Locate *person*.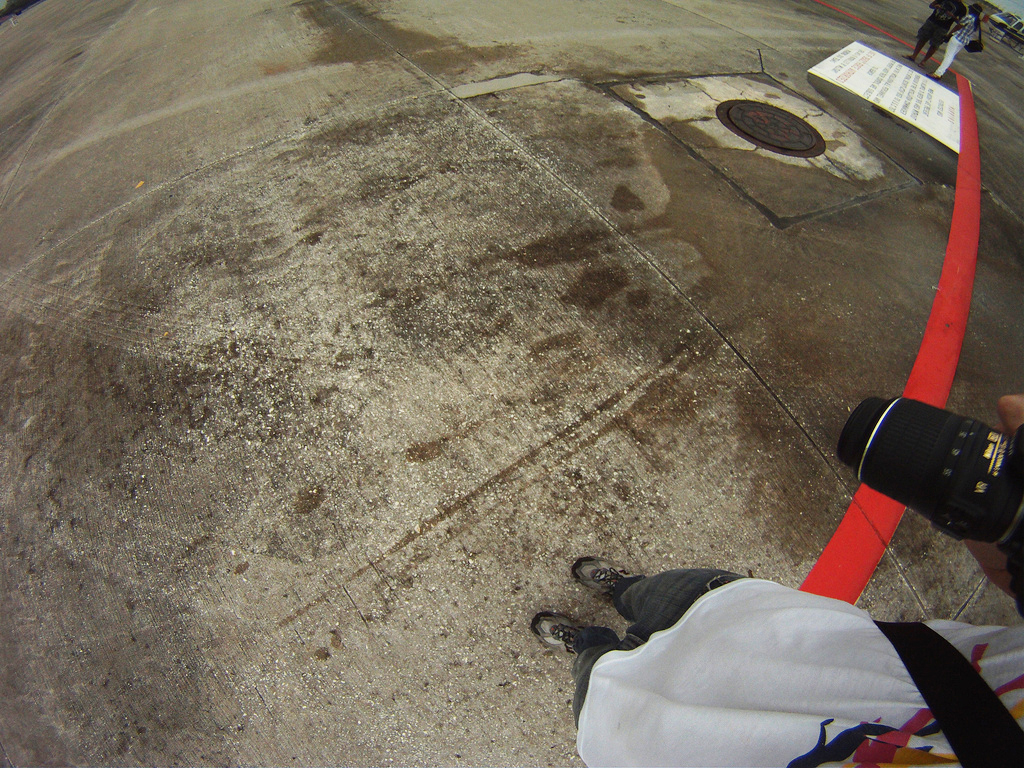
Bounding box: [529, 389, 1023, 767].
